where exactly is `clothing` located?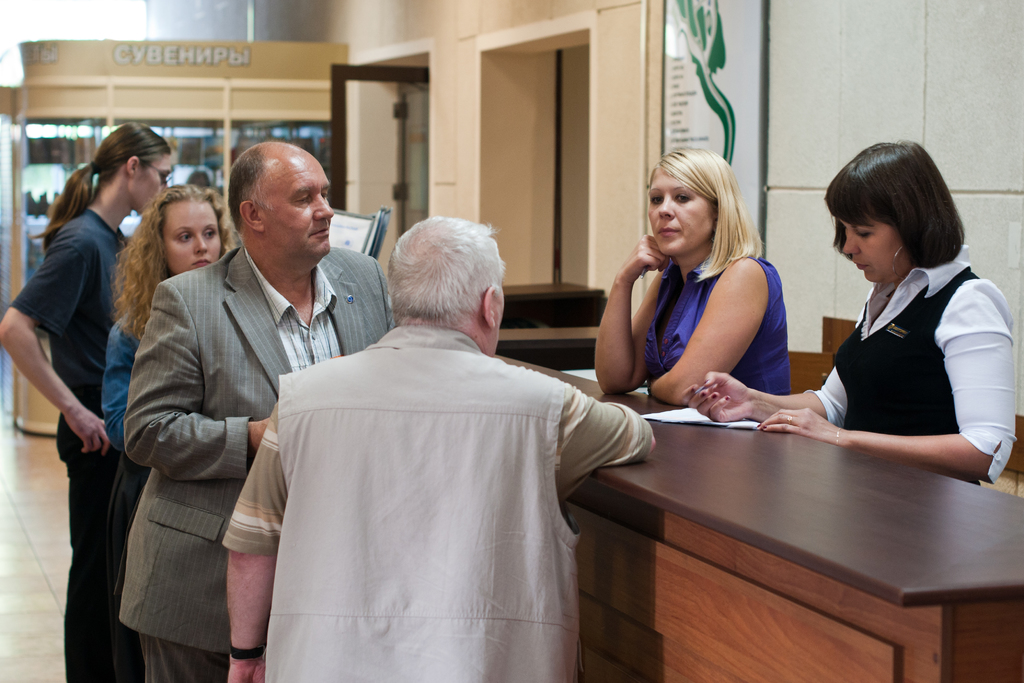
Its bounding box is 13,194,118,682.
